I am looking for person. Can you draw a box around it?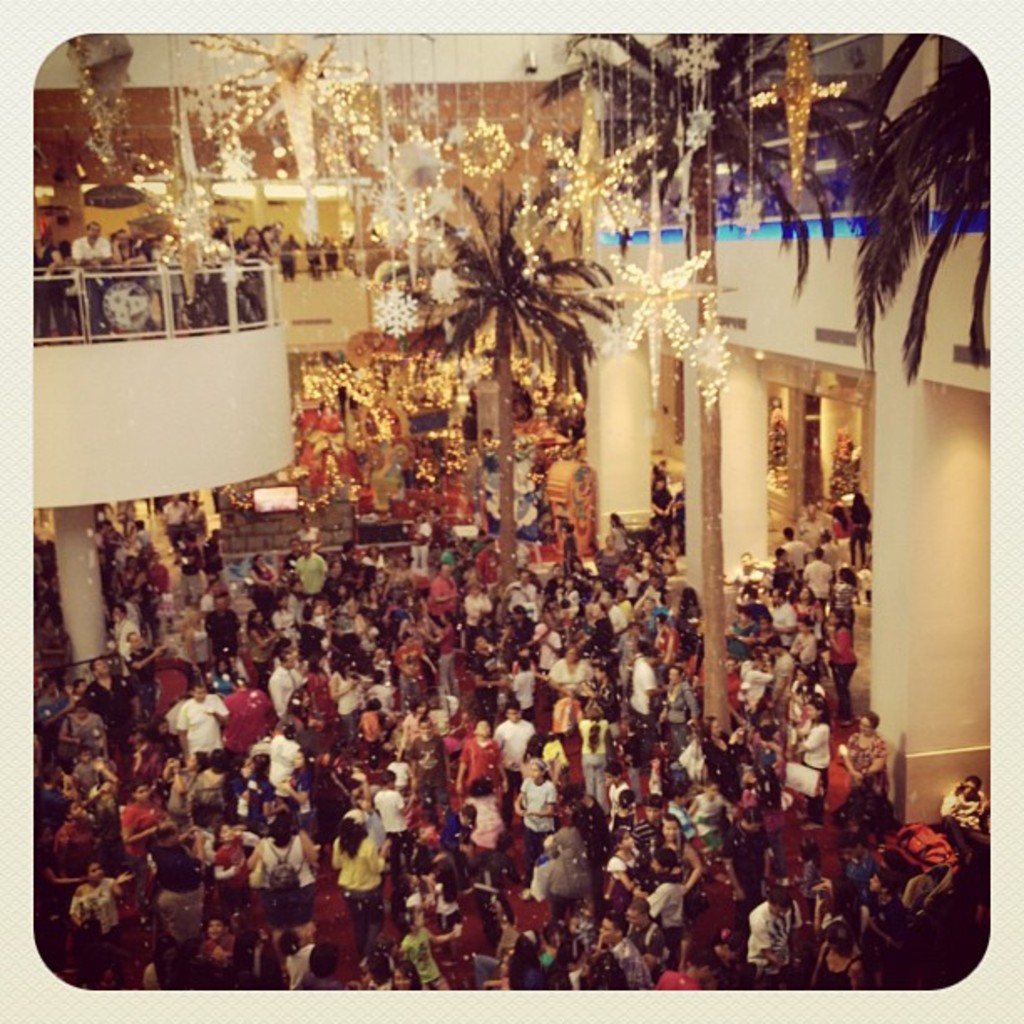
Sure, the bounding box is (x1=392, y1=629, x2=435, y2=699).
